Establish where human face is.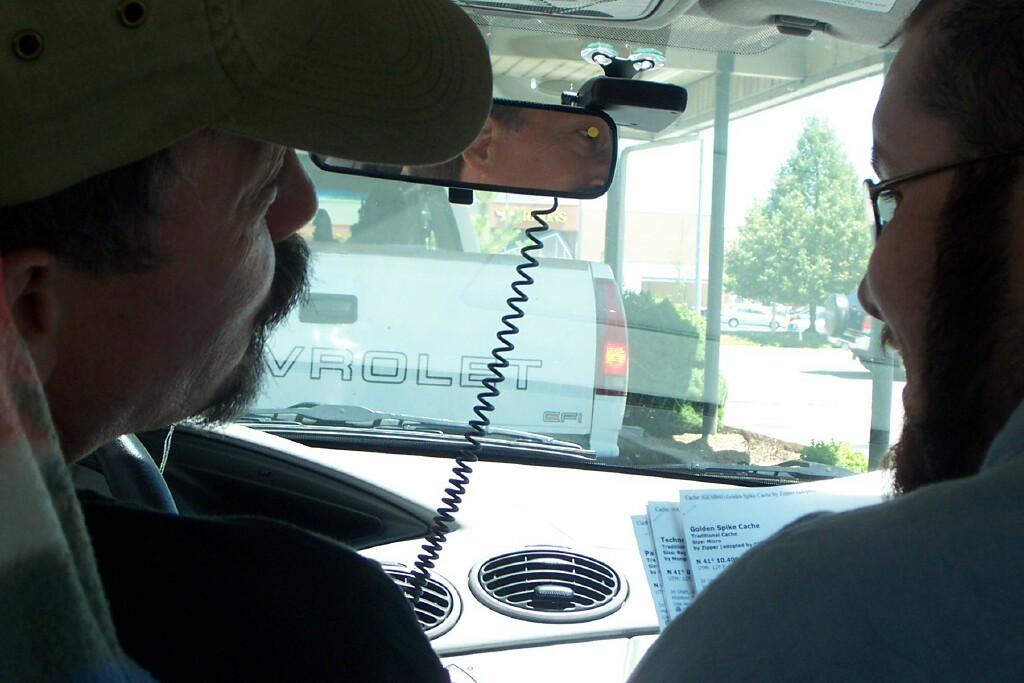
Established at rect(857, 6, 1020, 489).
